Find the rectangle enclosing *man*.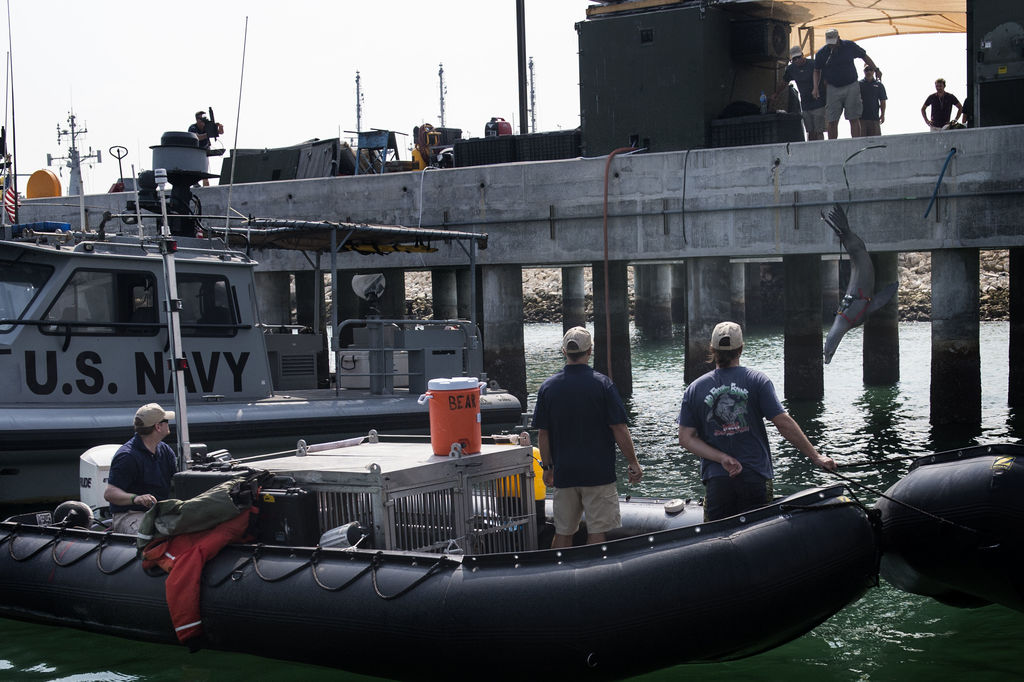
535/339/639/548.
